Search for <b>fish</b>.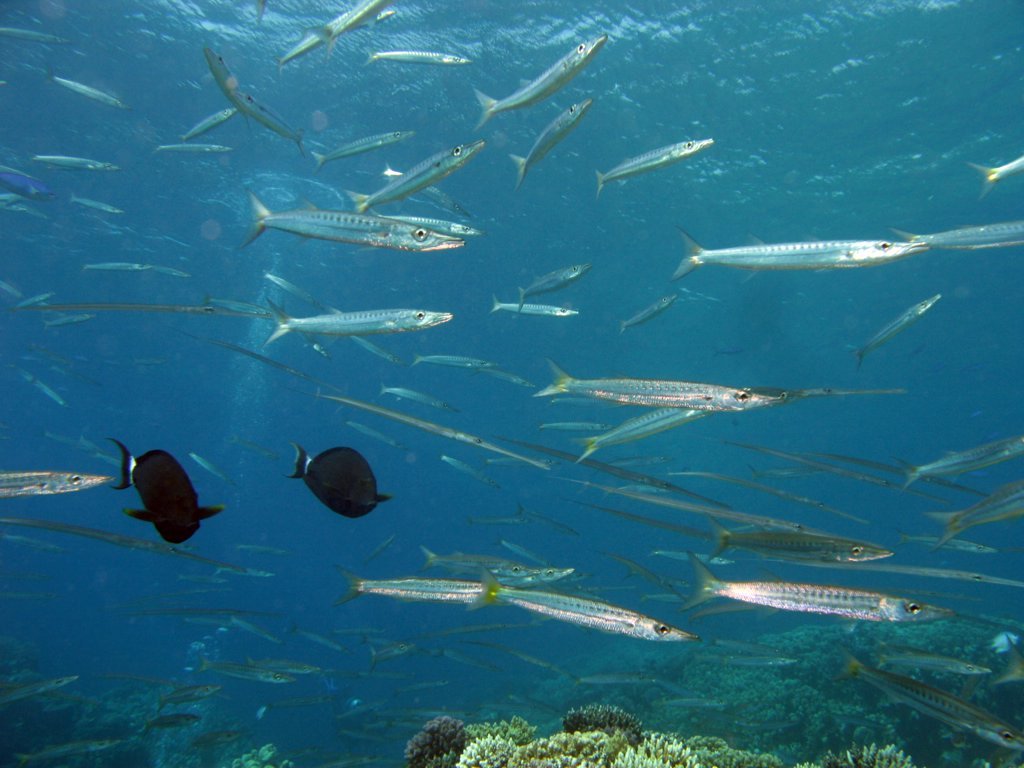
Found at locate(498, 271, 589, 309).
